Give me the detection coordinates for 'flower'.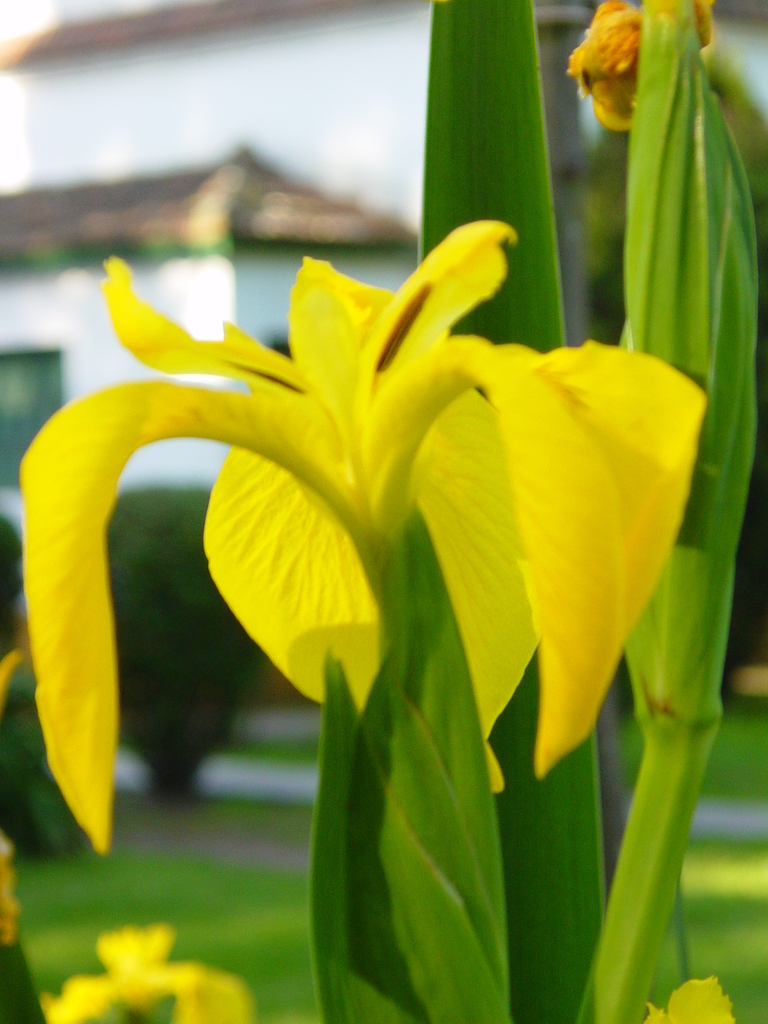
left=643, top=974, right=741, bottom=1023.
